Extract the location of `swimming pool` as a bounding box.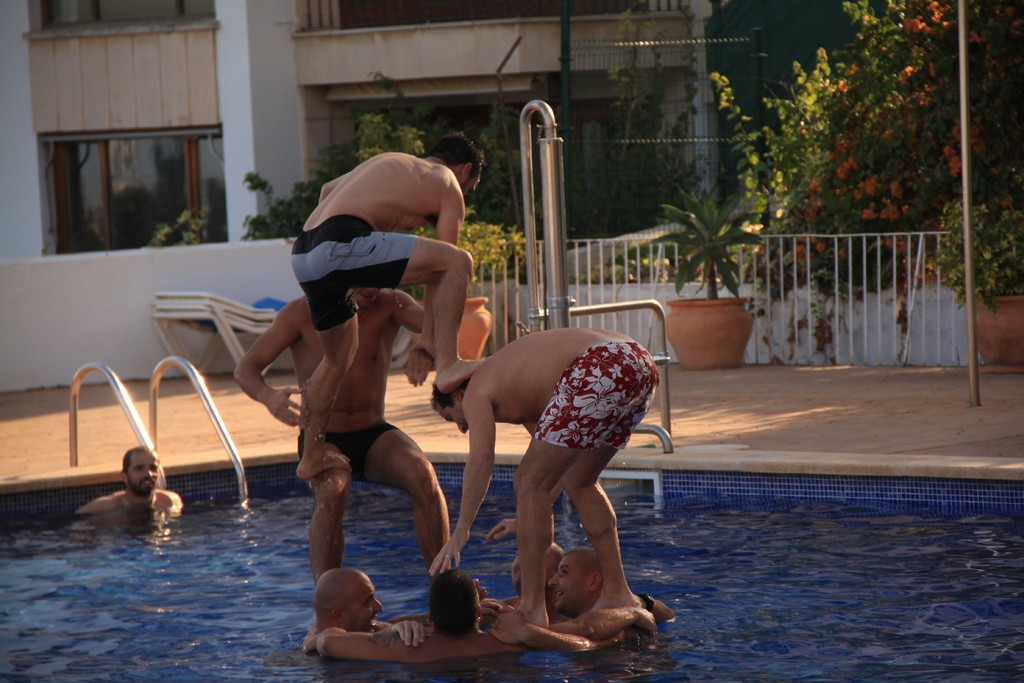
(left=0, top=445, right=1023, bottom=682).
